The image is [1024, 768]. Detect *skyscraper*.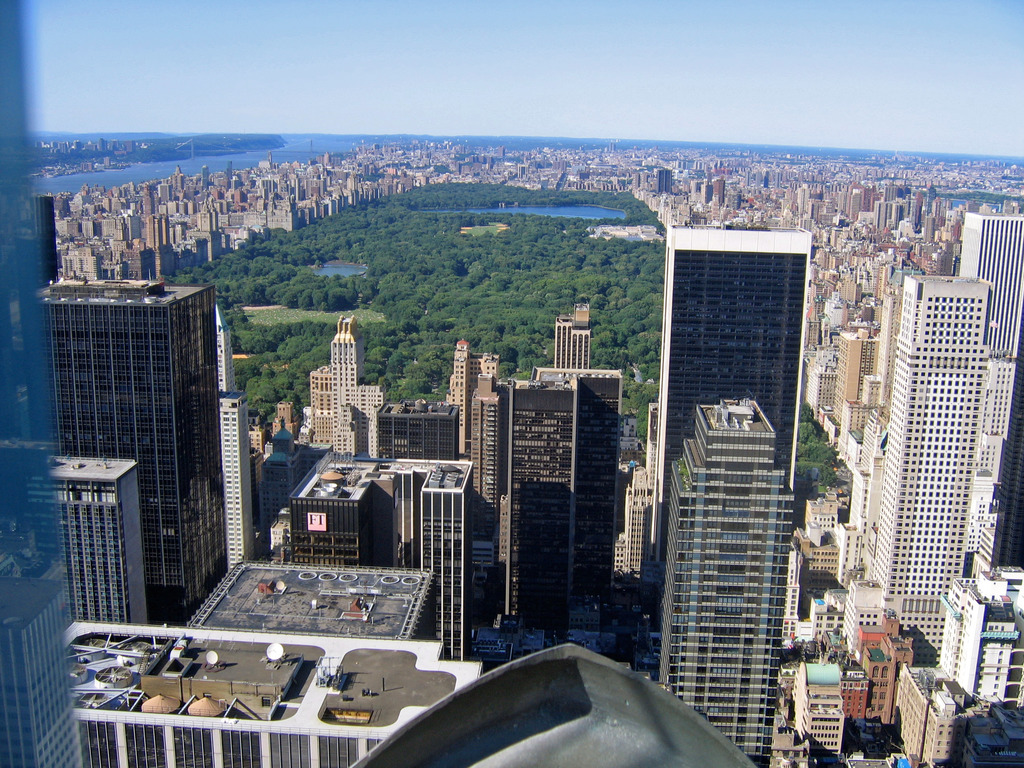
Detection: [945, 194, 966, 265].
